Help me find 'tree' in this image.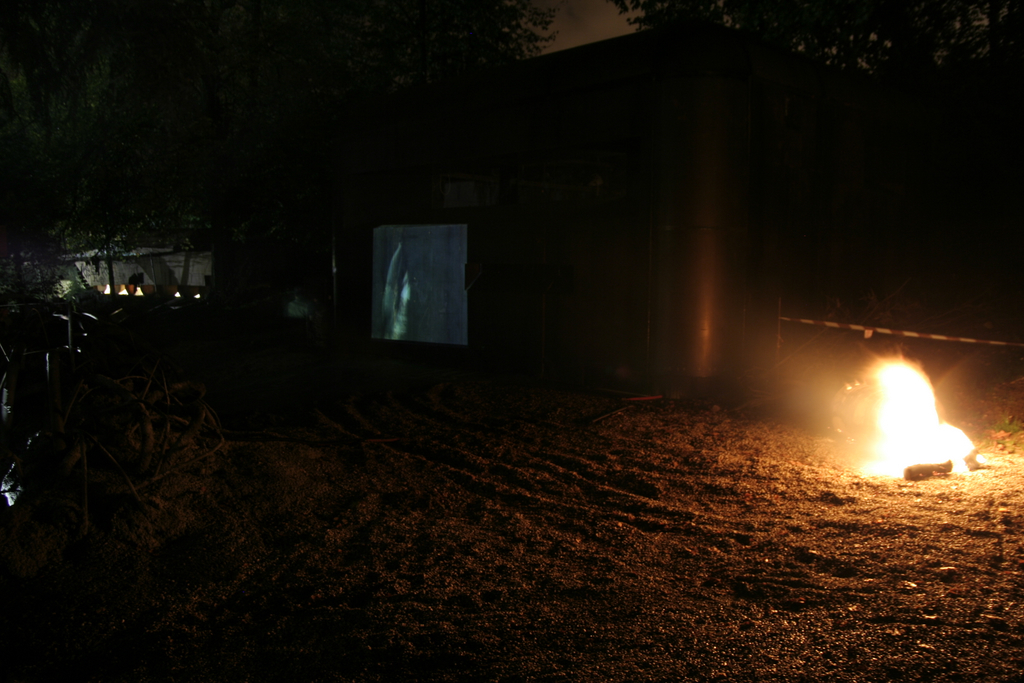
Found it: box=[619, 0, 1023, 359].
